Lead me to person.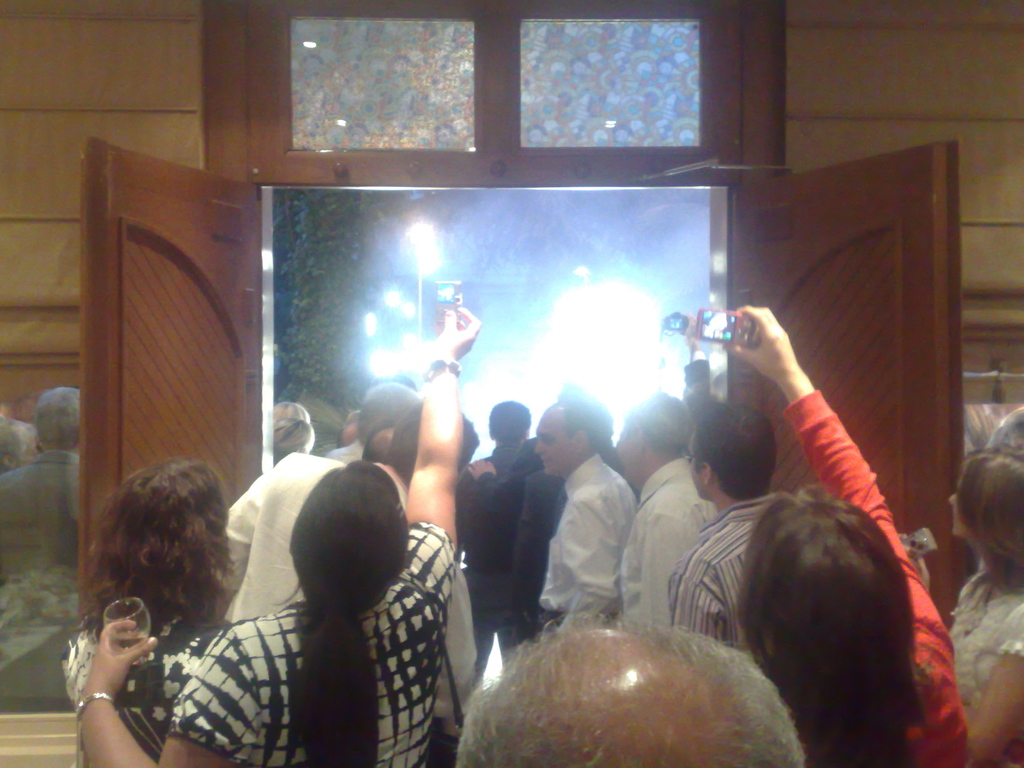
Lead to [x1=76, y1=300, x2=483, y2=767].
